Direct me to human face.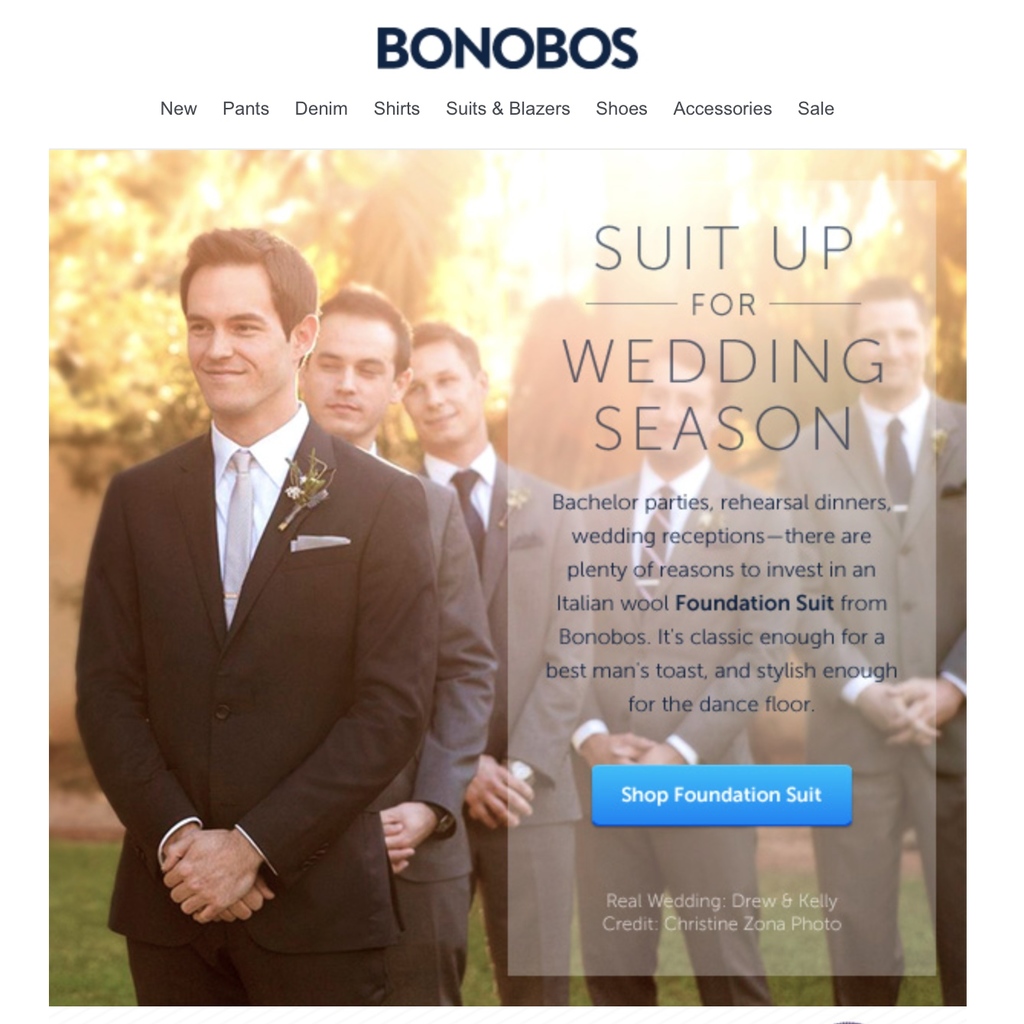
Direction: 649,365,709,475.
